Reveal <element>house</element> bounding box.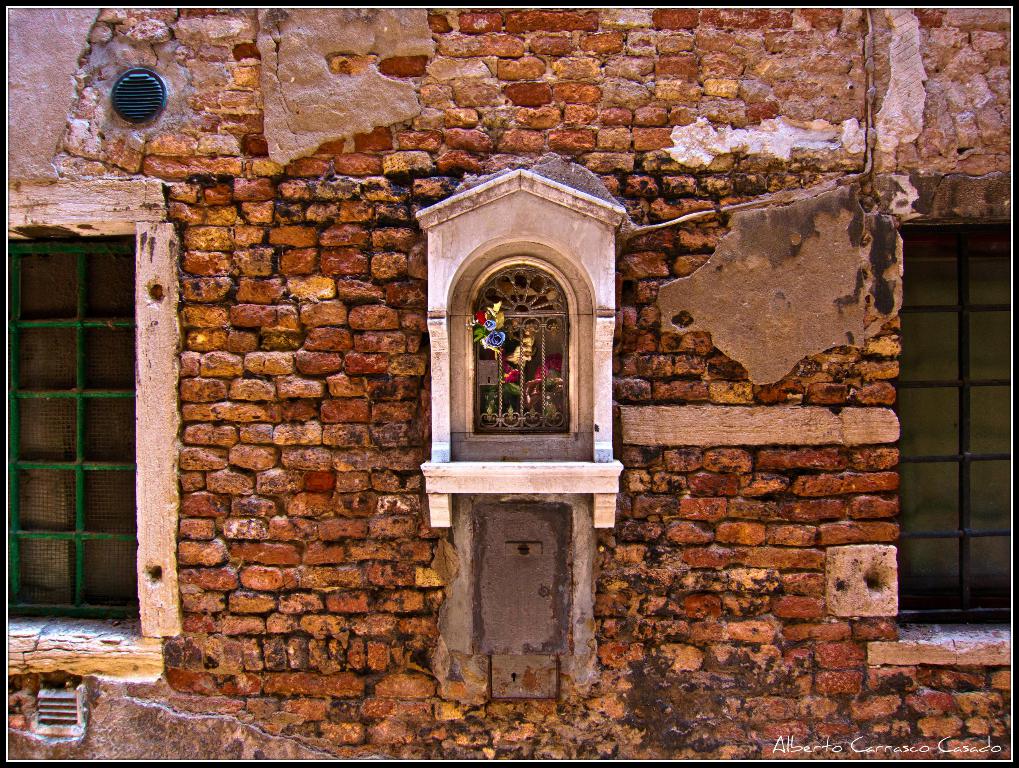
Revealed: rect(0, 8, 995, 755).
